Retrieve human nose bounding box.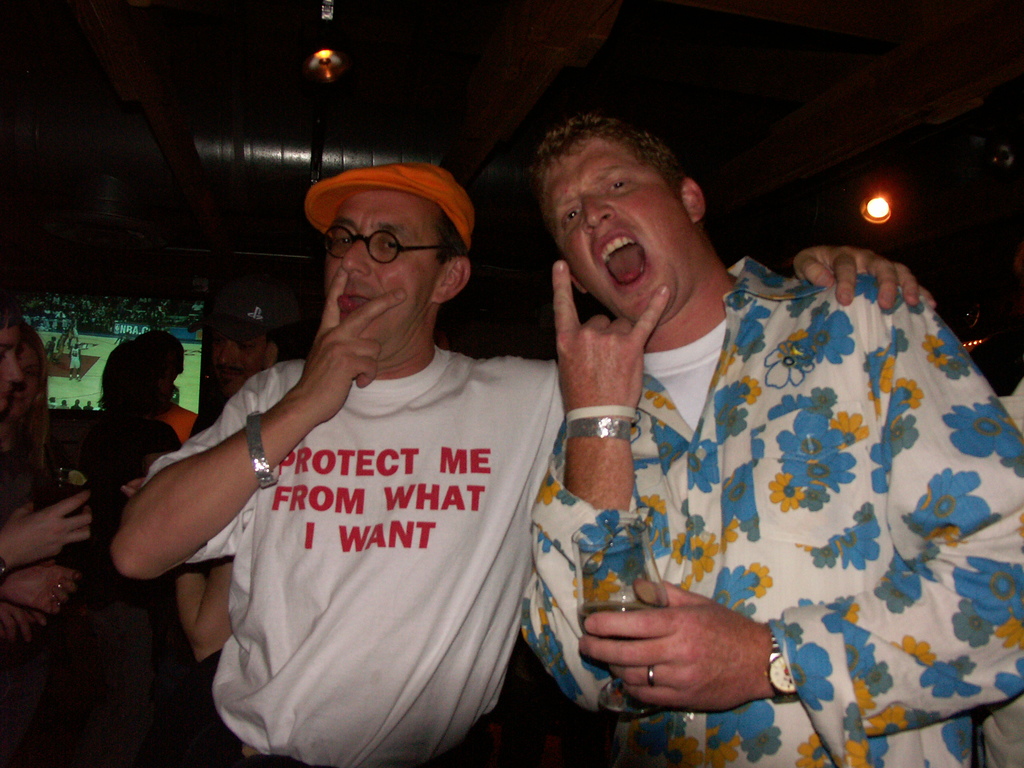
Bounding box: (3, 354, 25, 388).
